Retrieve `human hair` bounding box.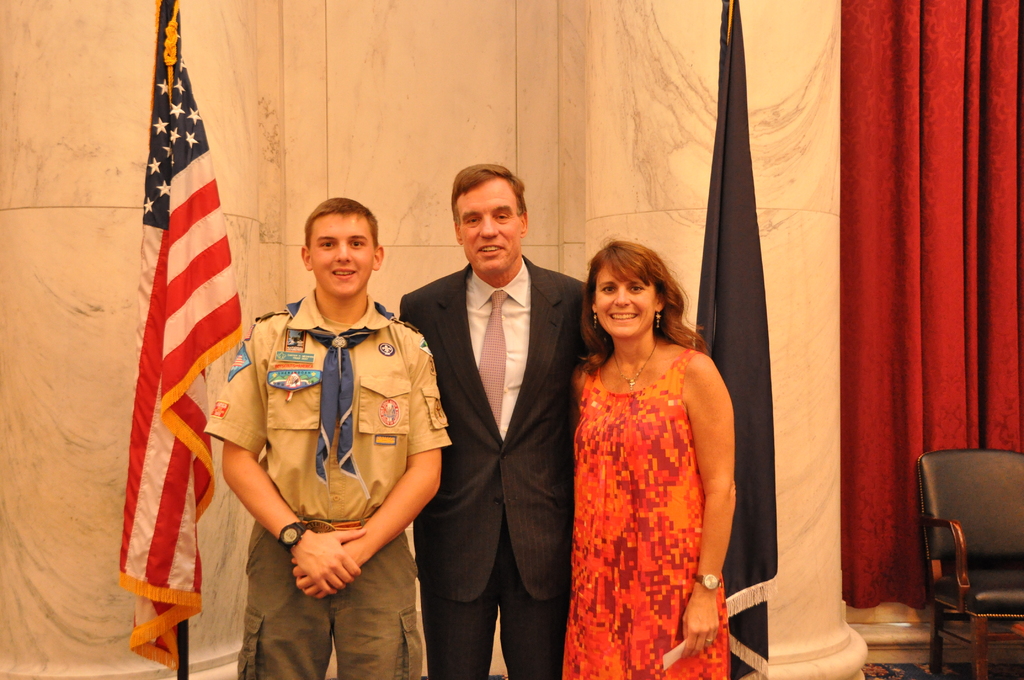
Bounding box: 581/237/708/376.
